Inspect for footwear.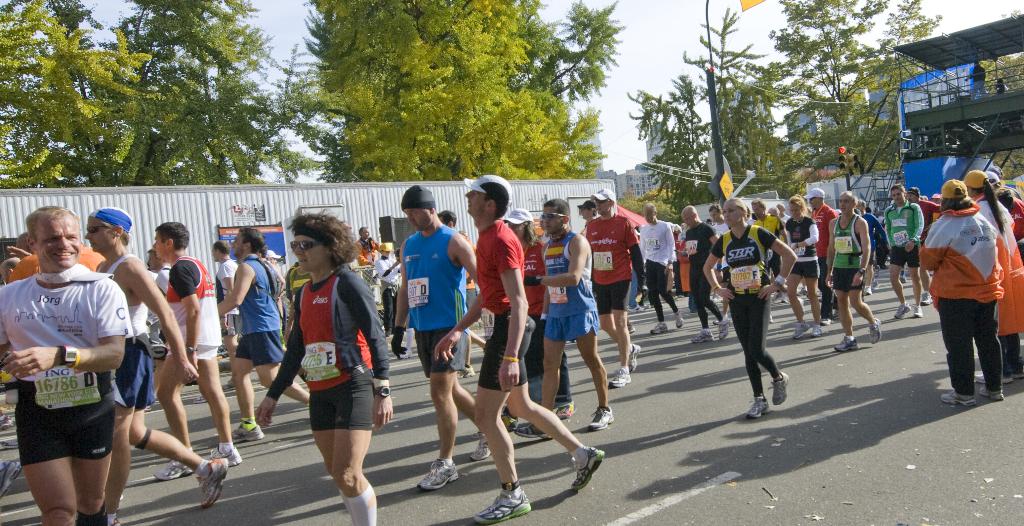
Inspection: {"x1": 3, "y1": 416, "x2": 15, "y2": 436}.
